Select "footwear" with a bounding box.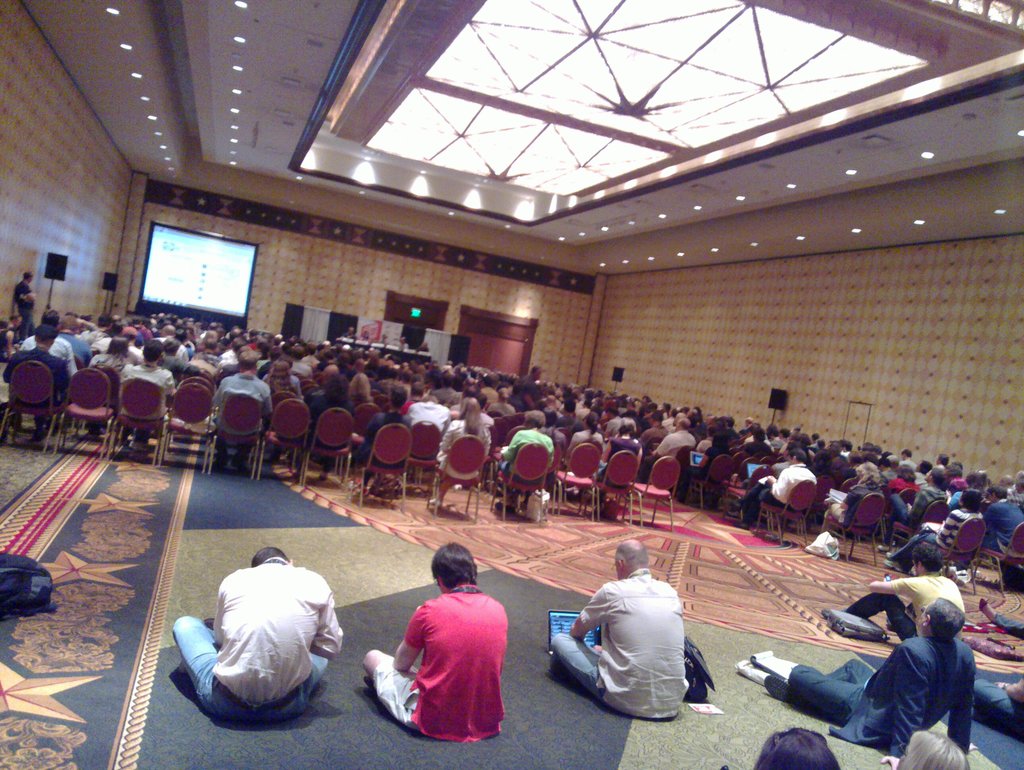
bbox=[979, 596, 995, 623].
